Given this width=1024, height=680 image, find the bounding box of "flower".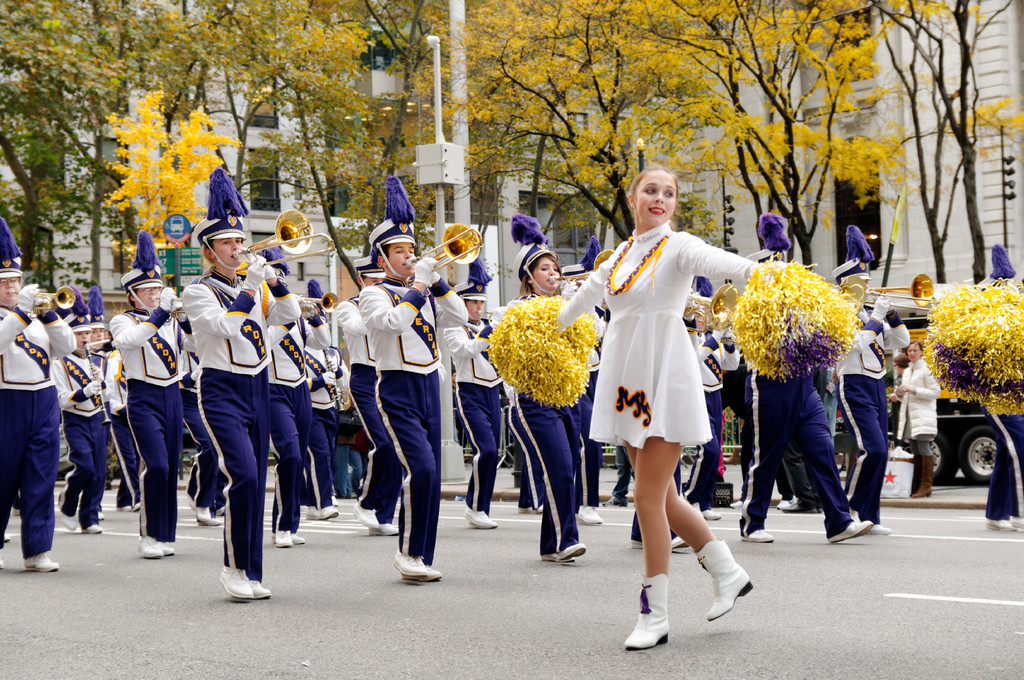
BBox(117, 201, 126, 208).
